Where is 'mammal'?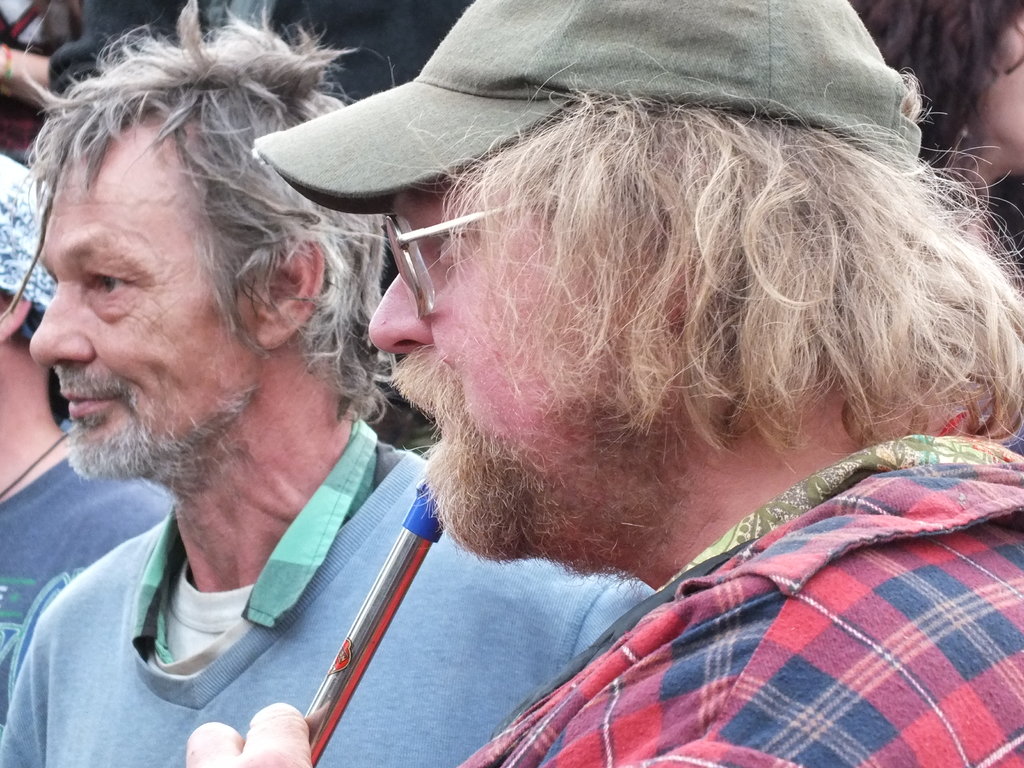
pyautogui.locateOnScreen(184, 0, 1023, 767).
